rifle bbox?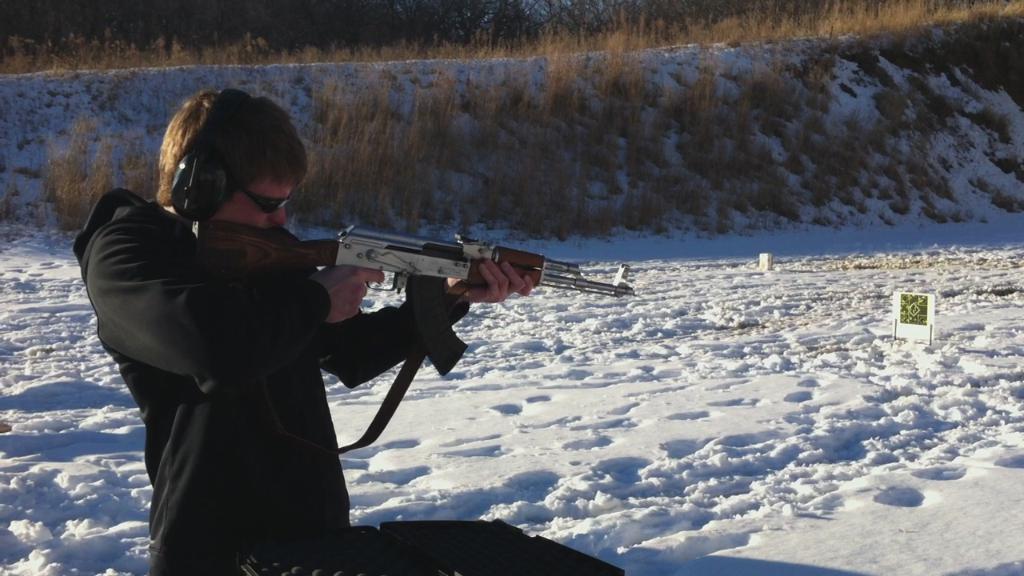
264,201,640,336
